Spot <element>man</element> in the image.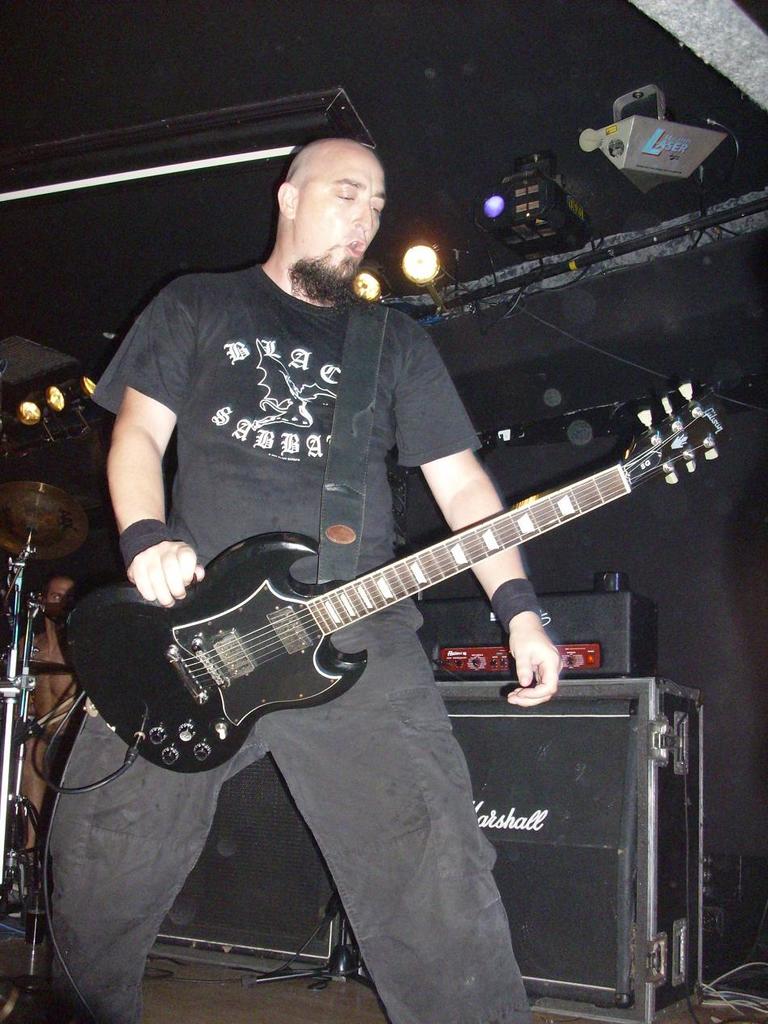
<element>man</element> found at 128:188:700:914.
